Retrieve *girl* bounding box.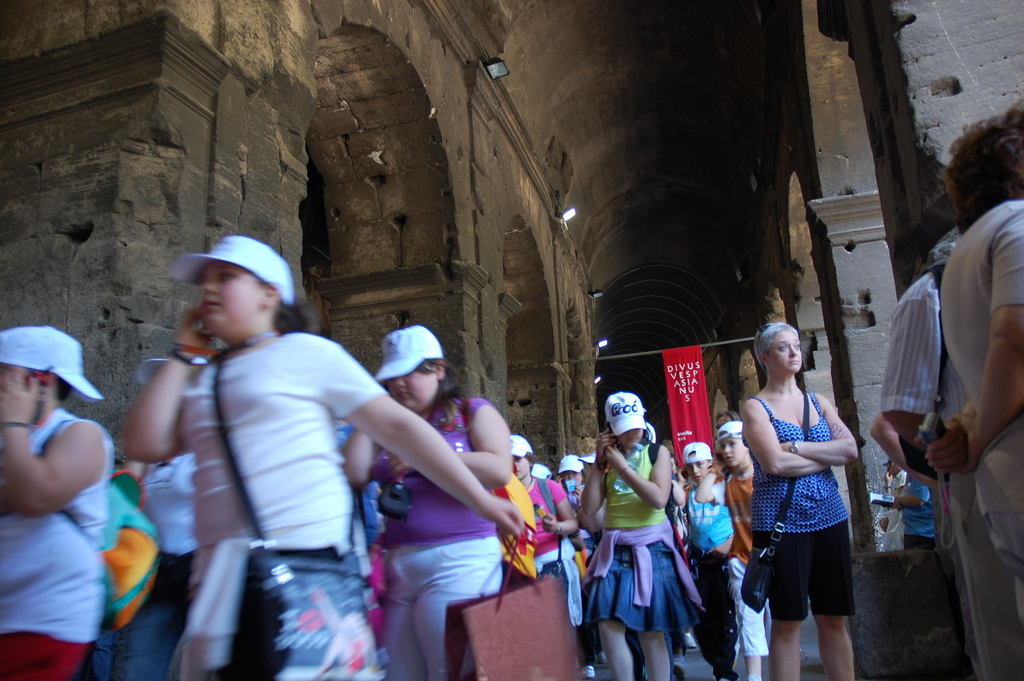
Bounding box: [709, 418, 768, 680].
